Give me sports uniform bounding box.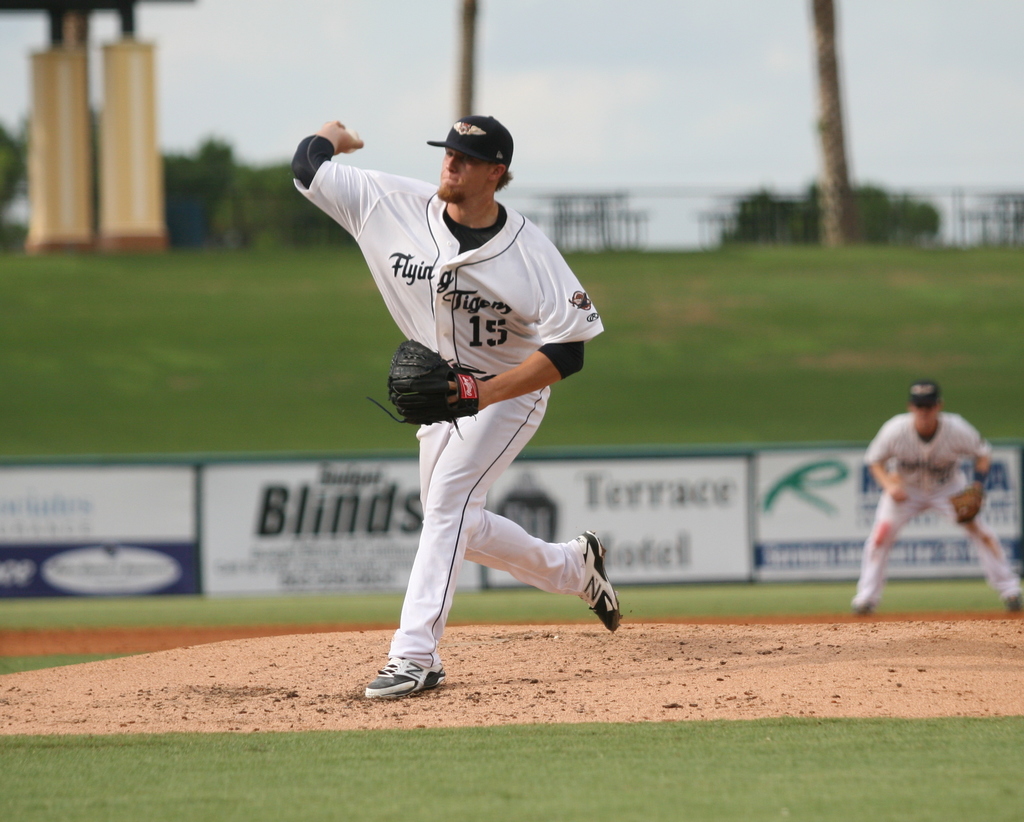
868/394/1023/610.
